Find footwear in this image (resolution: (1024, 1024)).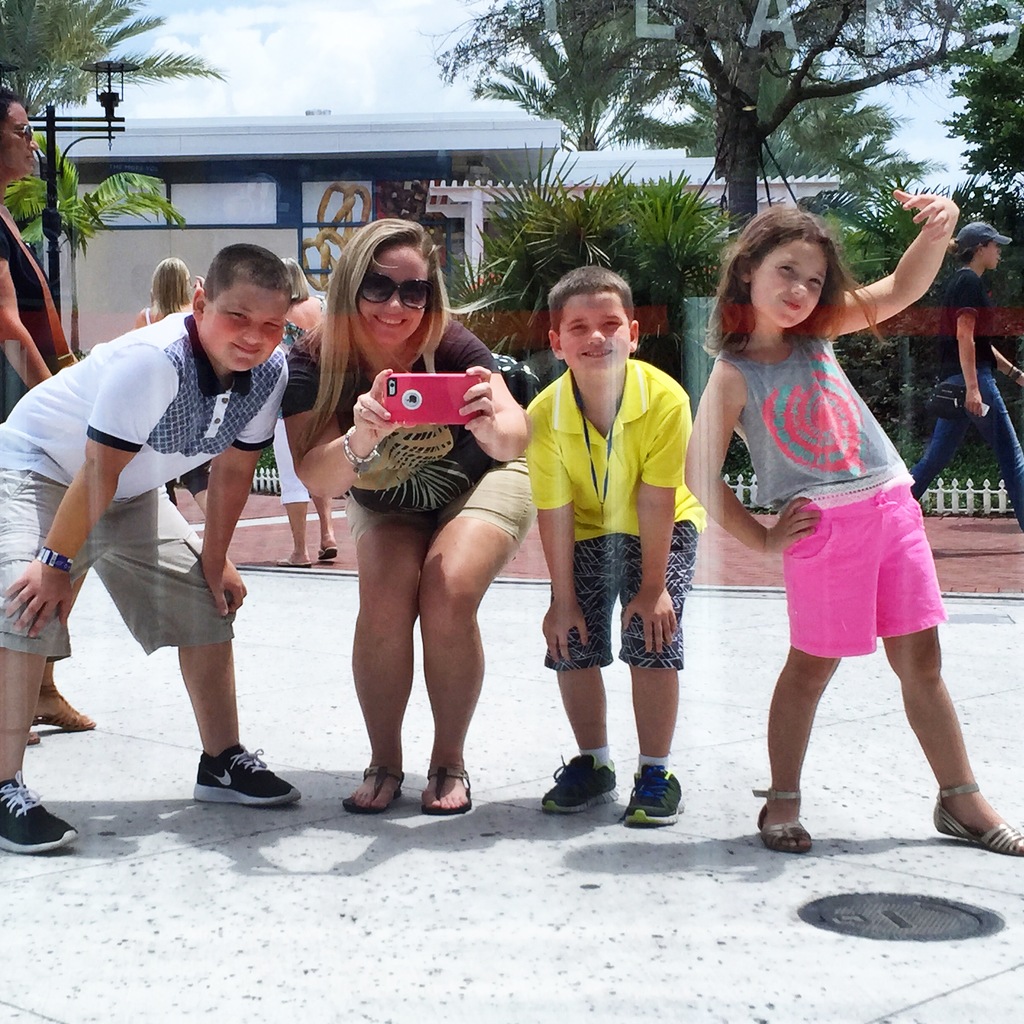
[x1=544, y1=753, x2=619, y2=810].
